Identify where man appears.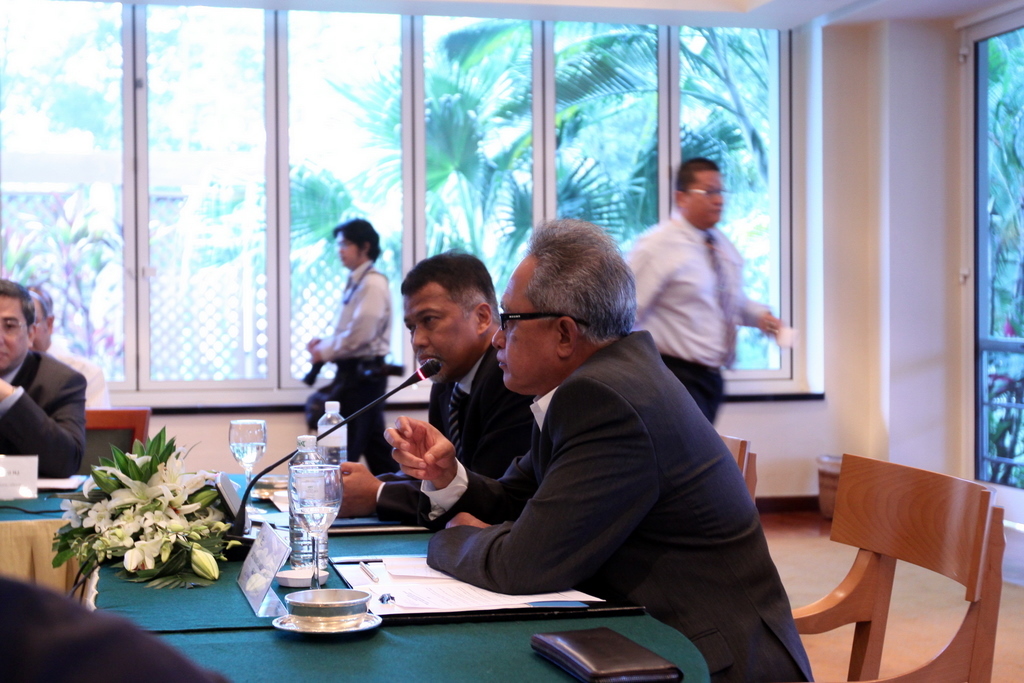
Appears at (x1=409, y1=231, x2=776, y2=654).
